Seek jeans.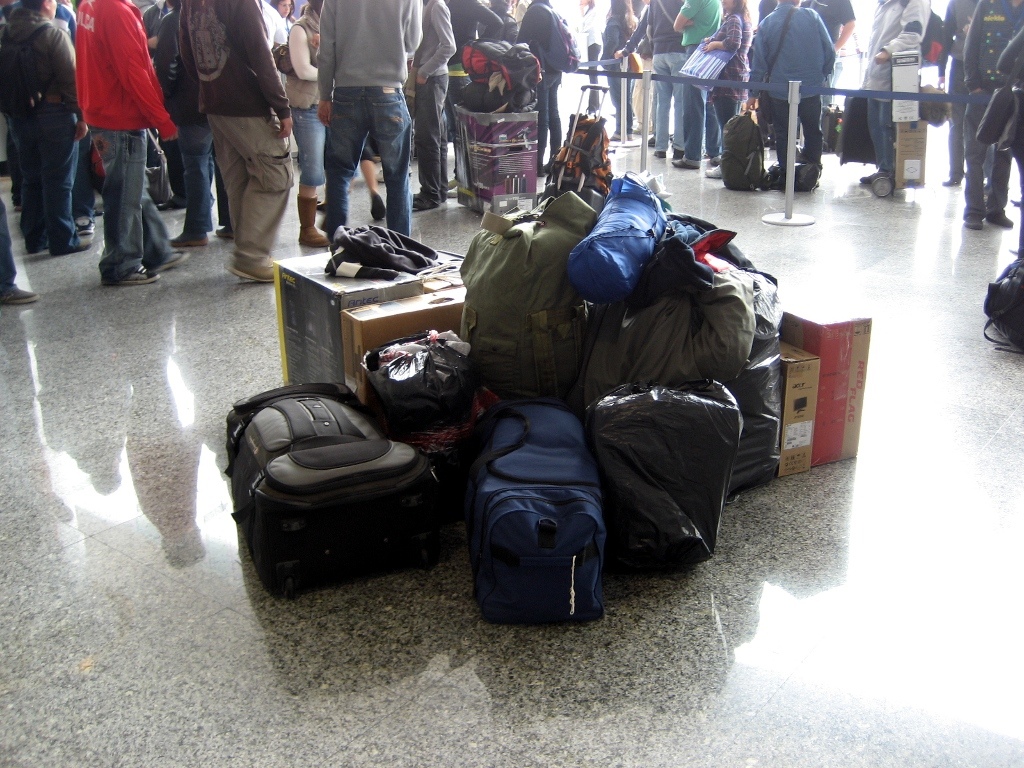
region(534, 86, 560, 155).
